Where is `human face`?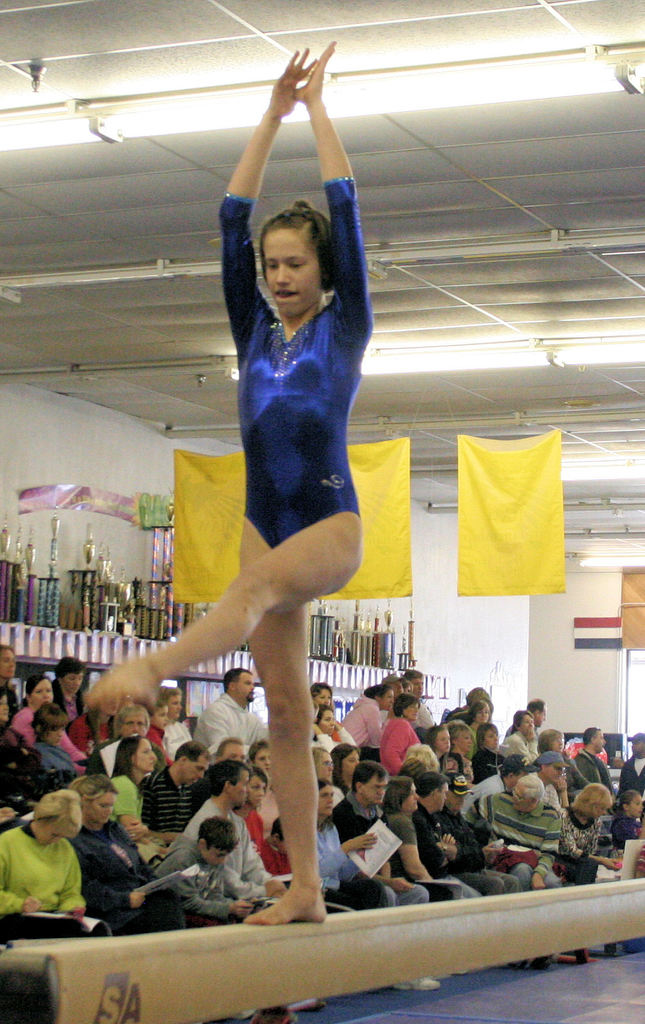
(413, 676, 425, 695).
